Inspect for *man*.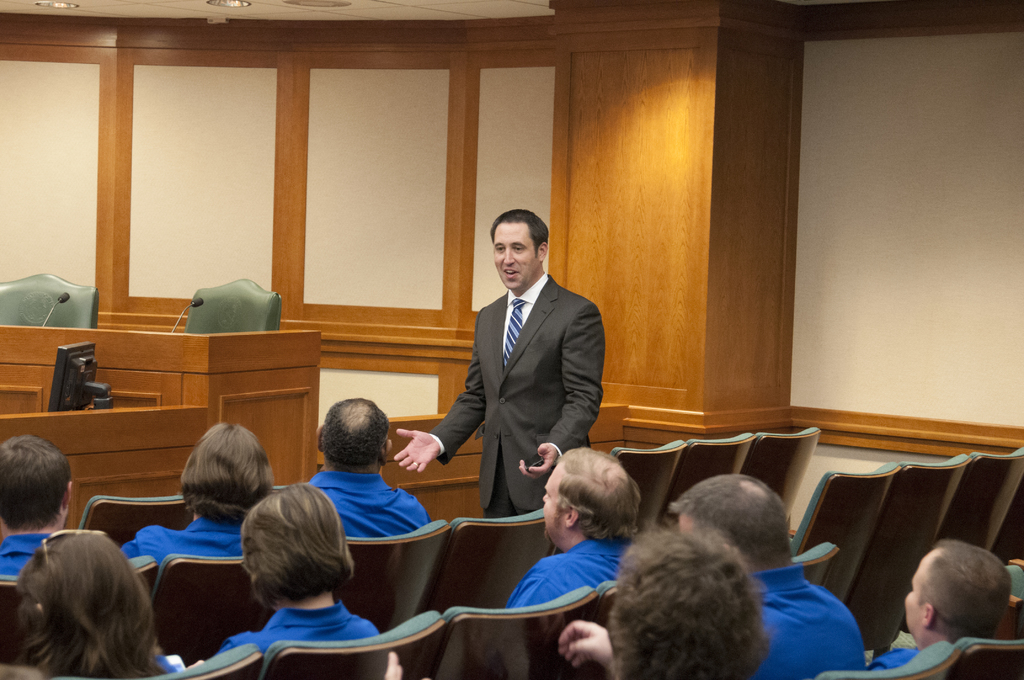
Inspection: x1=424, y1=208, x2=618, y2=534.
